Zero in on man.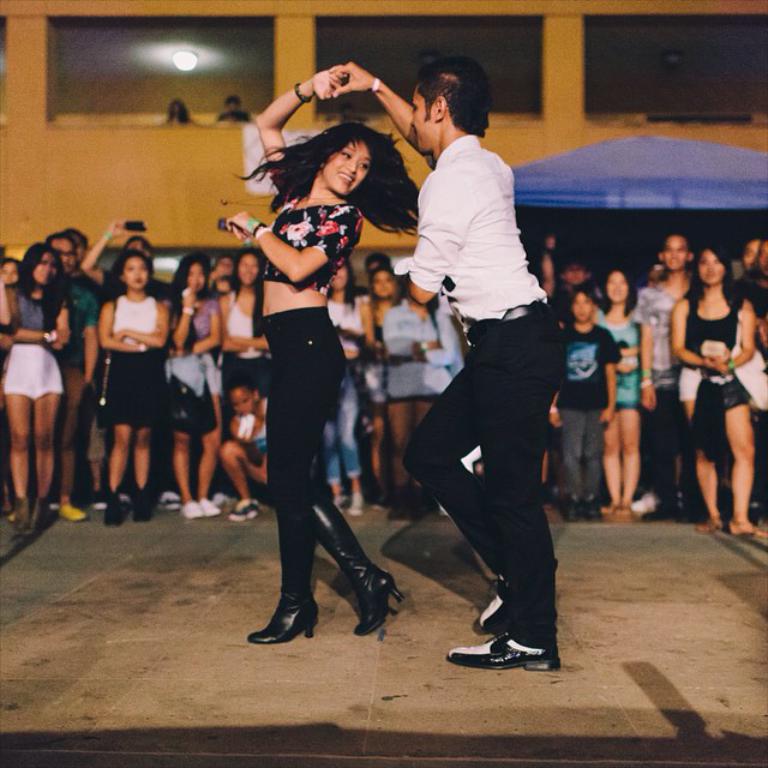
Zeroed in: bbox=(630, 233, 700, 521).
